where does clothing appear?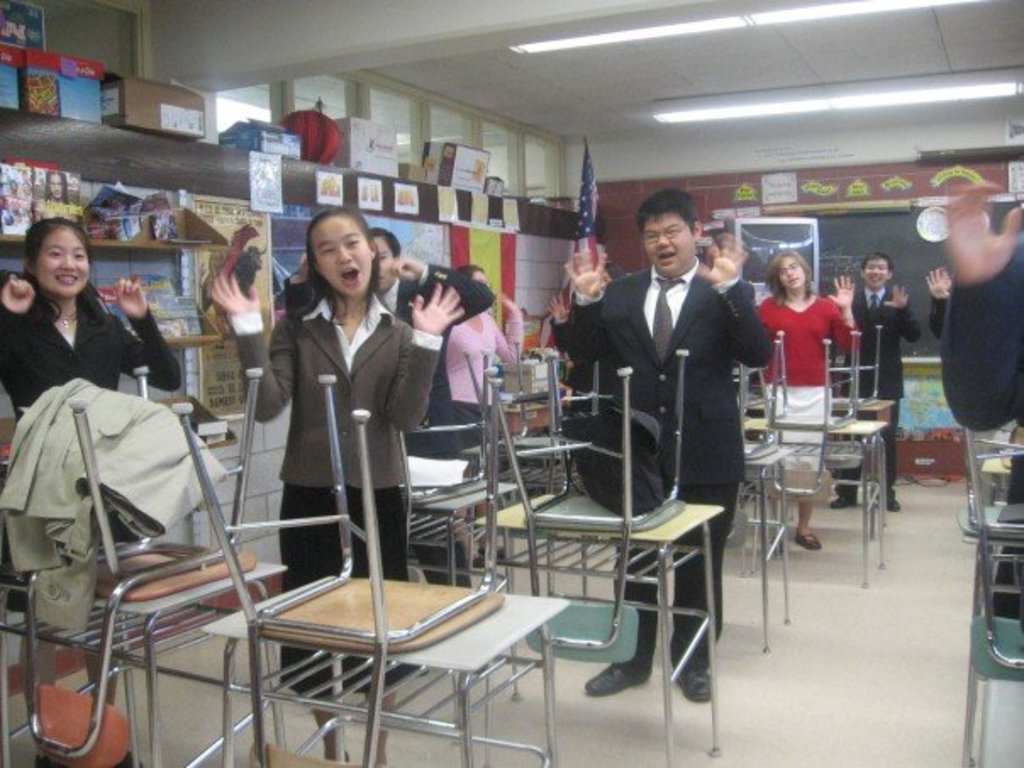
Appears at crop(437, 303, 532, 420).
